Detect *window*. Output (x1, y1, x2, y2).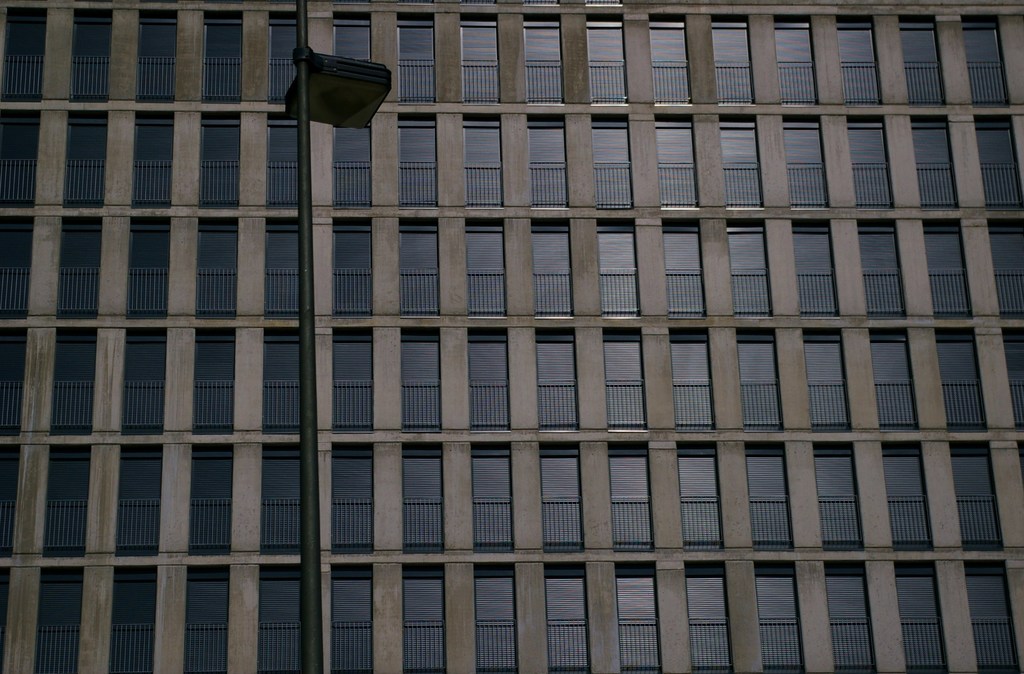
(268, 336, 300, 431).
